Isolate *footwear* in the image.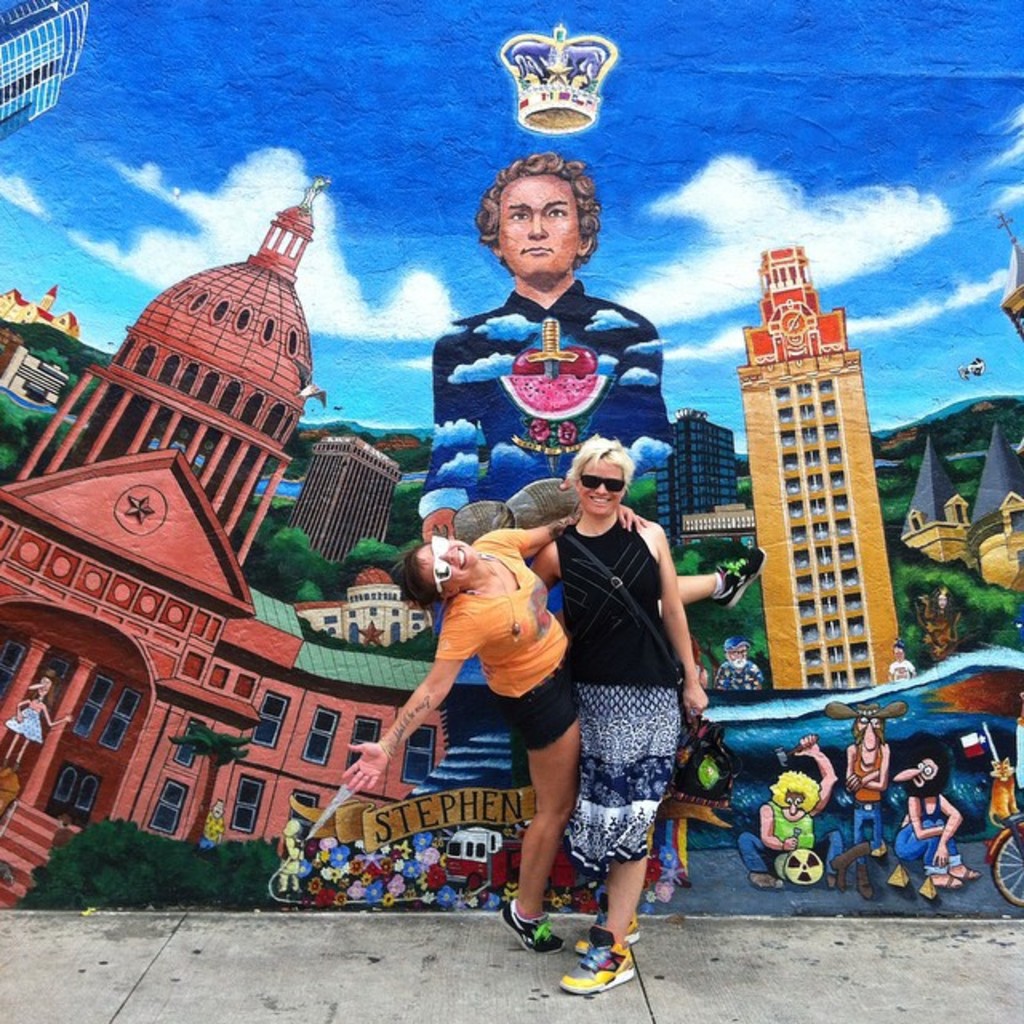
Isolated region: select_region(557, 926, 638, 1002).
